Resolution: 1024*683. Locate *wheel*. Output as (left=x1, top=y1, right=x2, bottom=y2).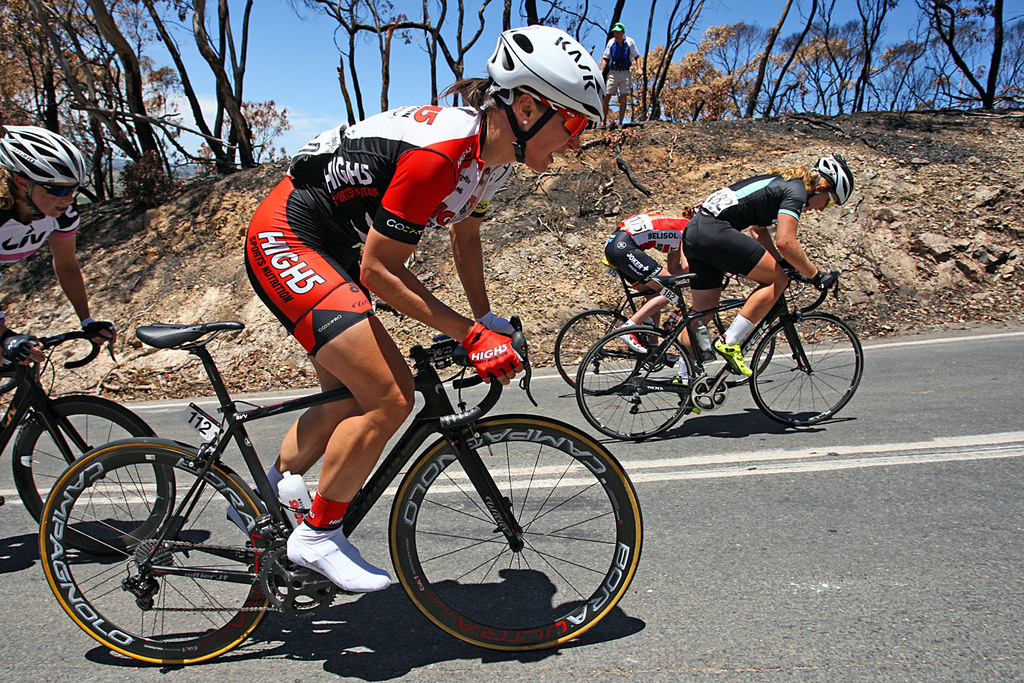
(left=384, top=428, right=636, bottom=647).
